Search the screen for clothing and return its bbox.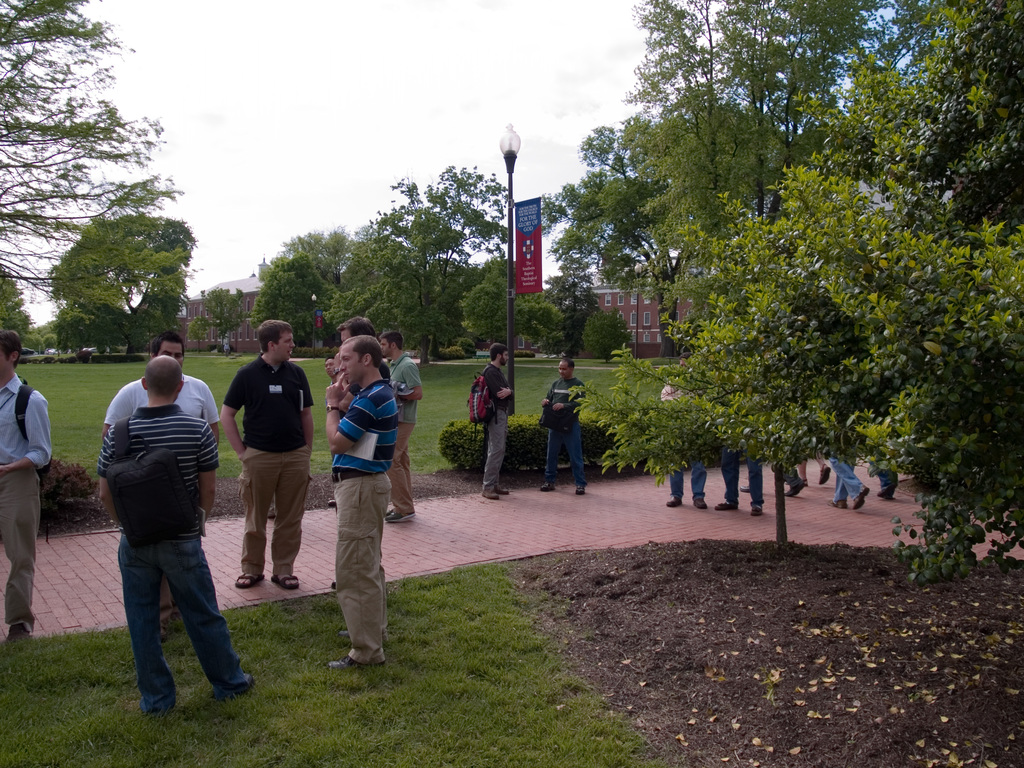
Found: <region>833, 461, 864, 504</region>.
